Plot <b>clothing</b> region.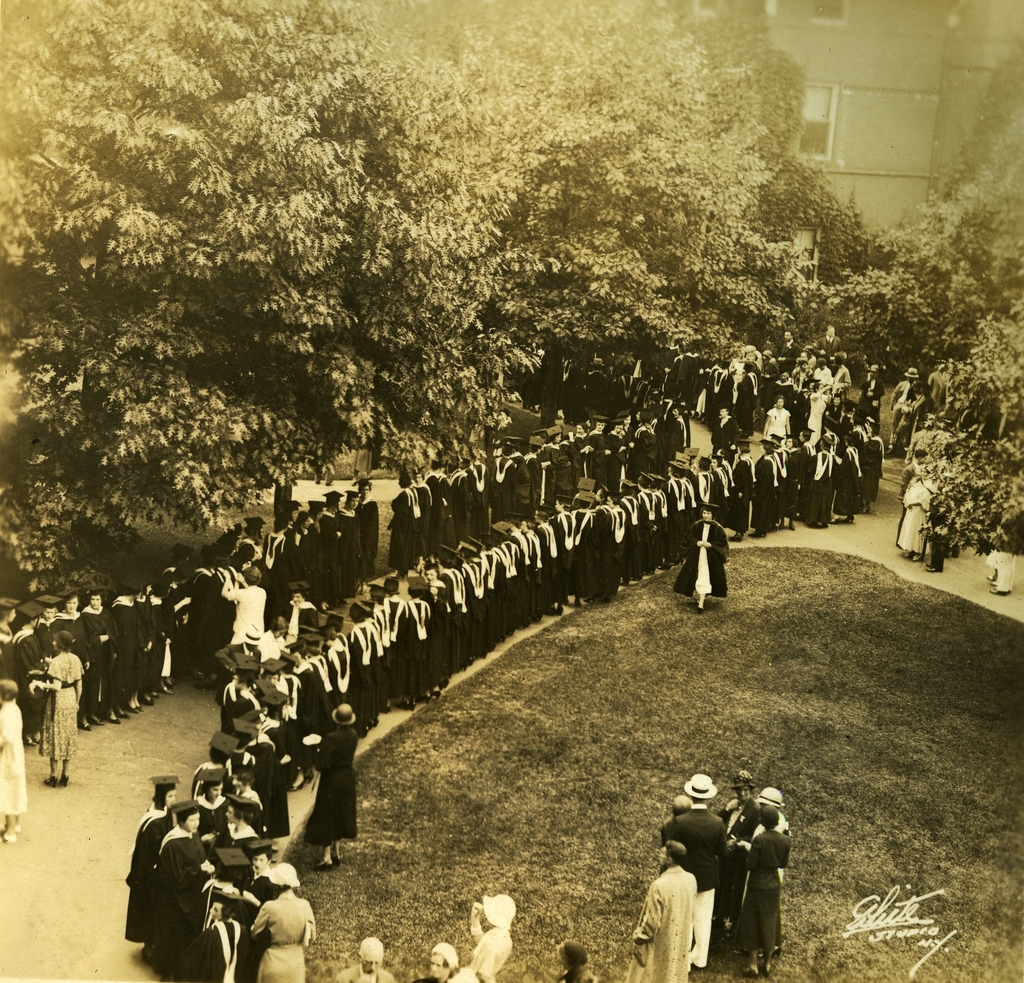
Plotted at [684, 889, 711, 975].
